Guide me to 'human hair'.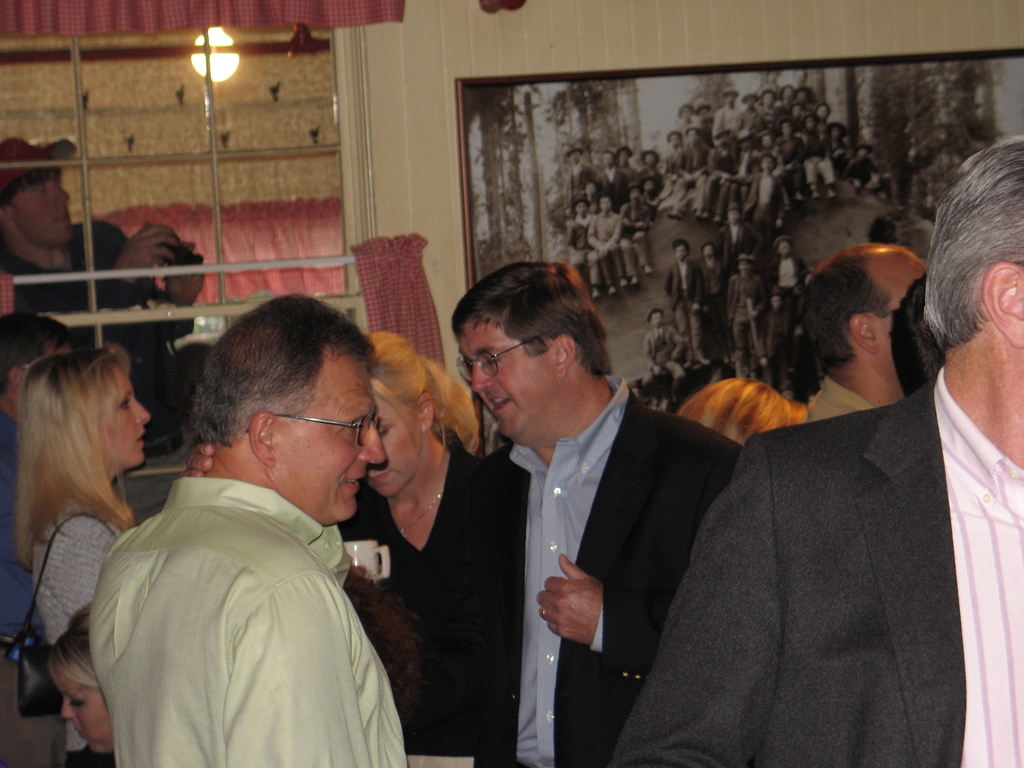
Guidance: 0, 309, 70, 387.
